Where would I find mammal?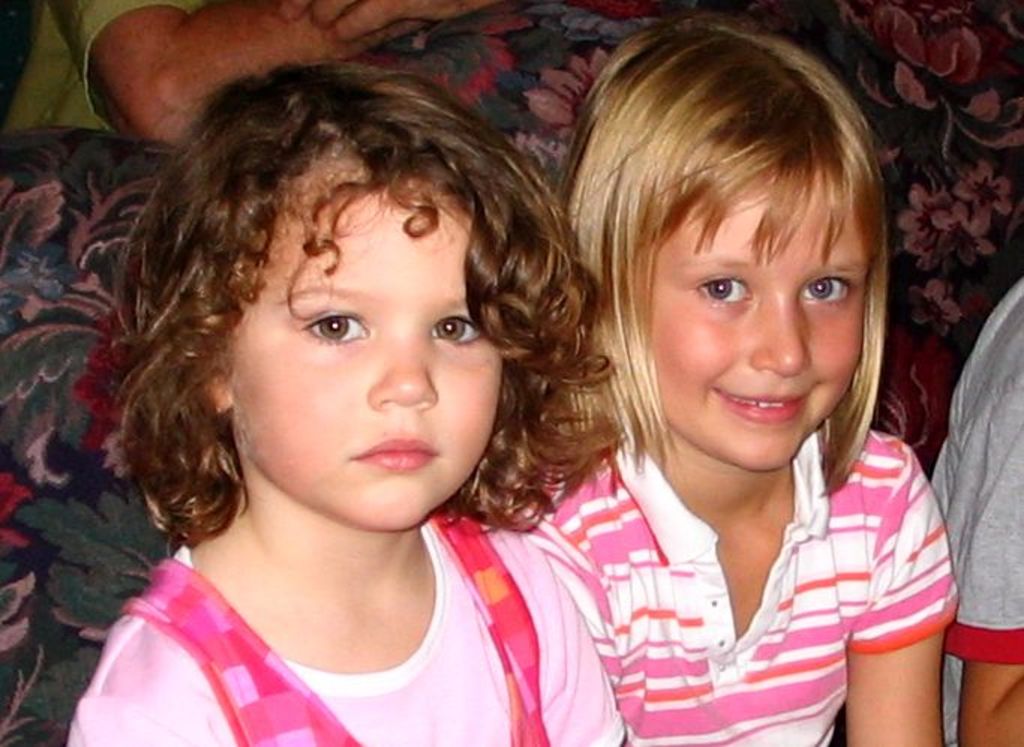
At locate(471, 0, 988, 734).
